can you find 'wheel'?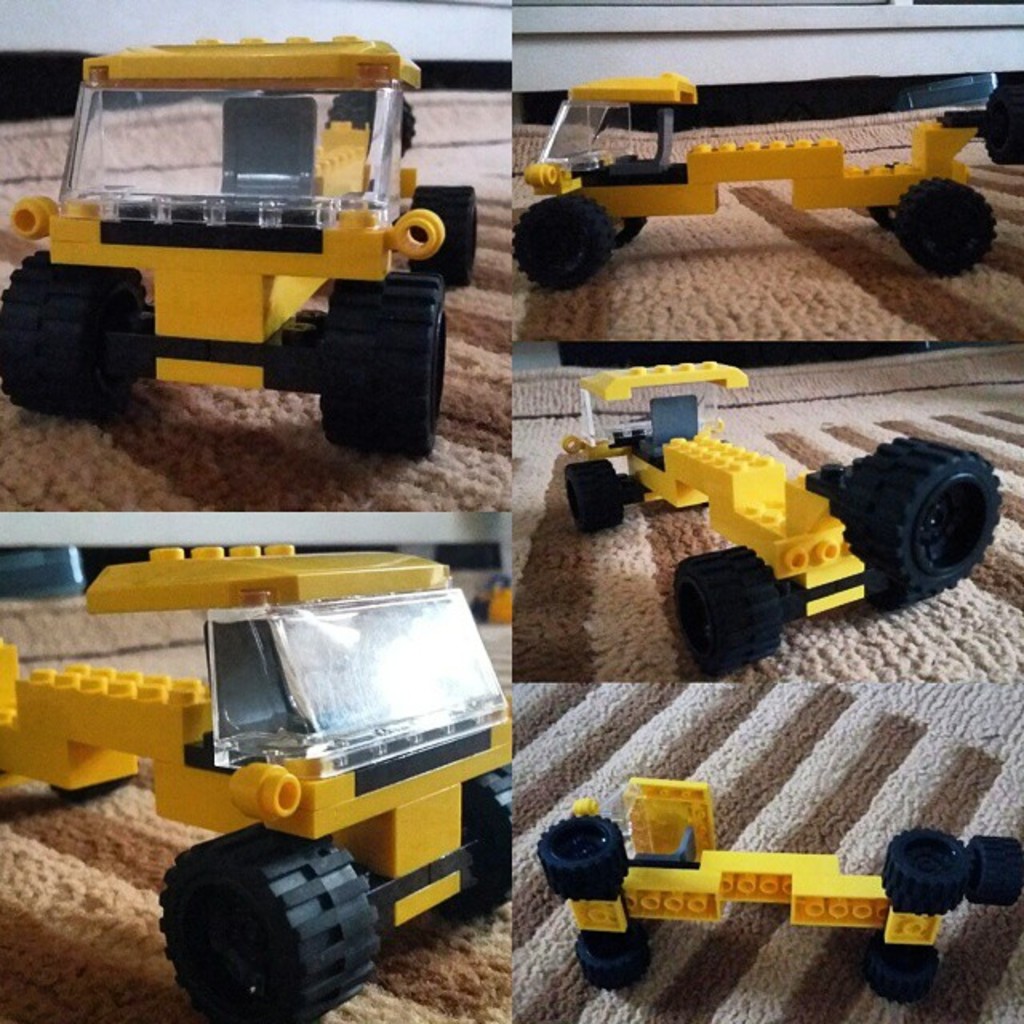
Yes, bounding box: [566, 461, 627, 533].
